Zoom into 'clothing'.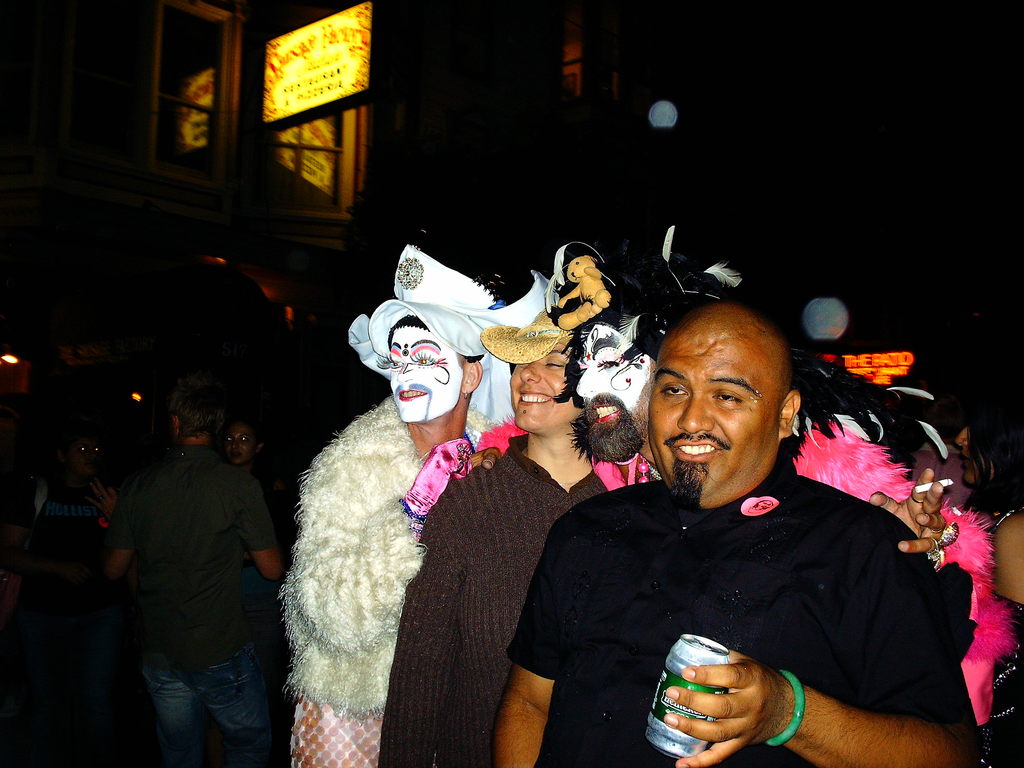
Zoom target: bbox=[378, 433, 662, 767].
